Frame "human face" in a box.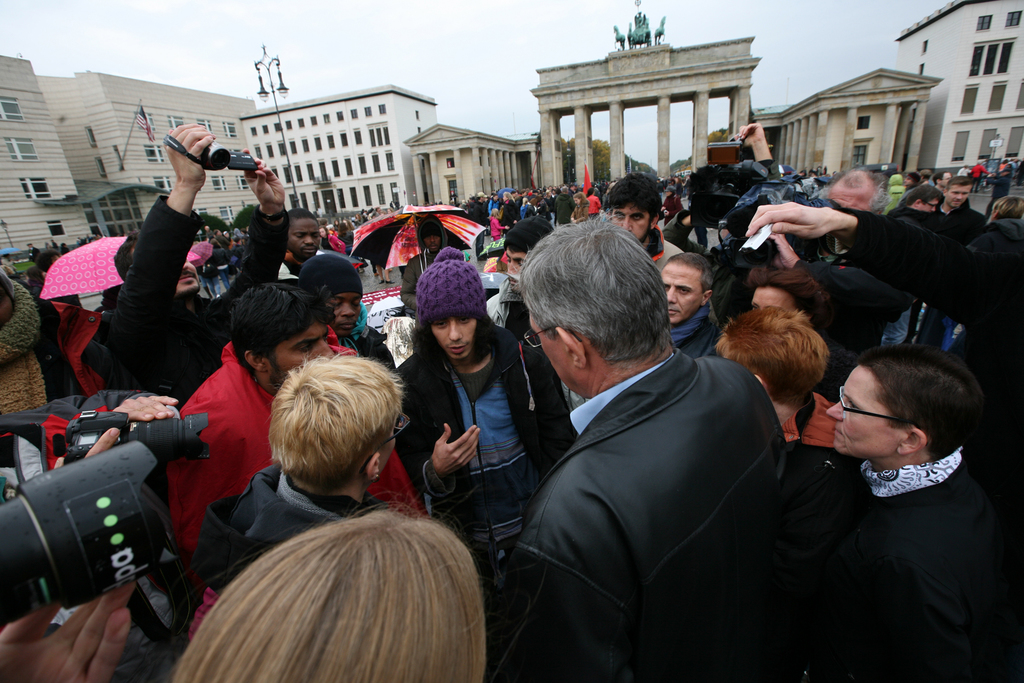
286/215/321/260.
